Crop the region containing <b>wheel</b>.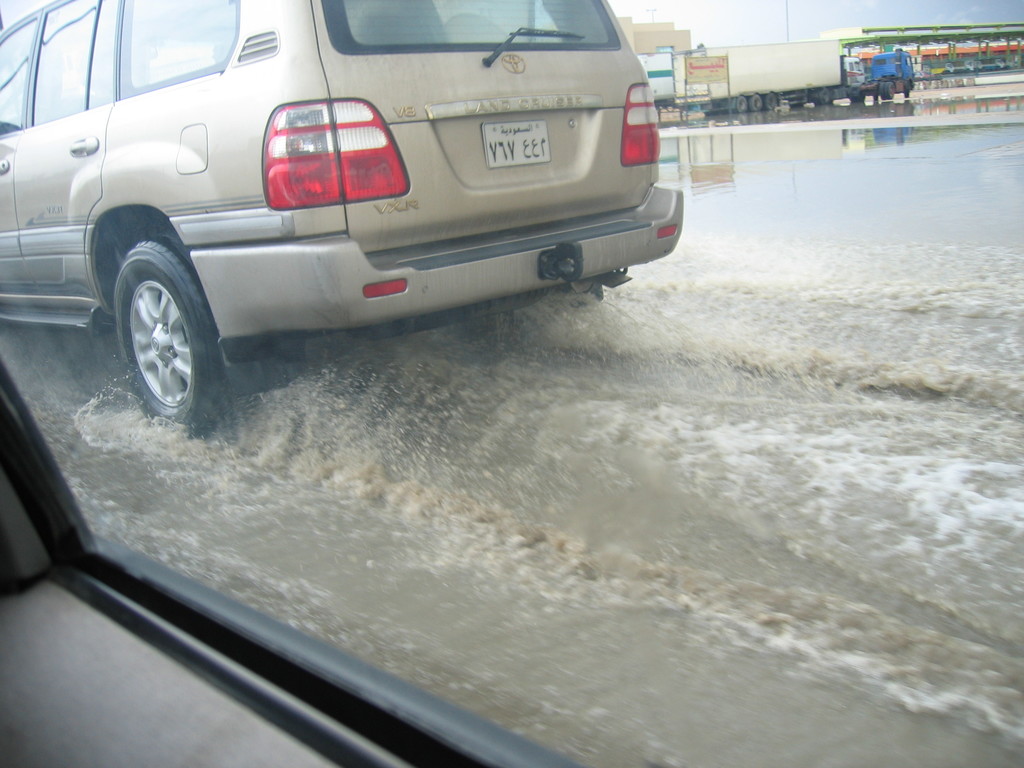
Crop region: box=[737, 97, 749, 114].
